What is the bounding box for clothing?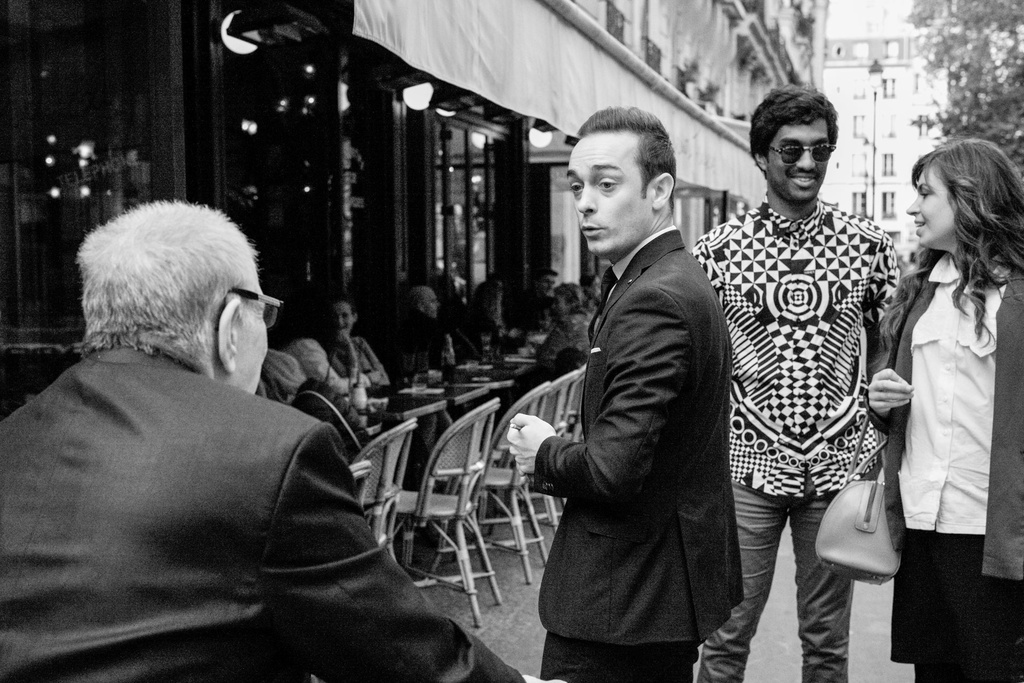
532,310,596,368.
